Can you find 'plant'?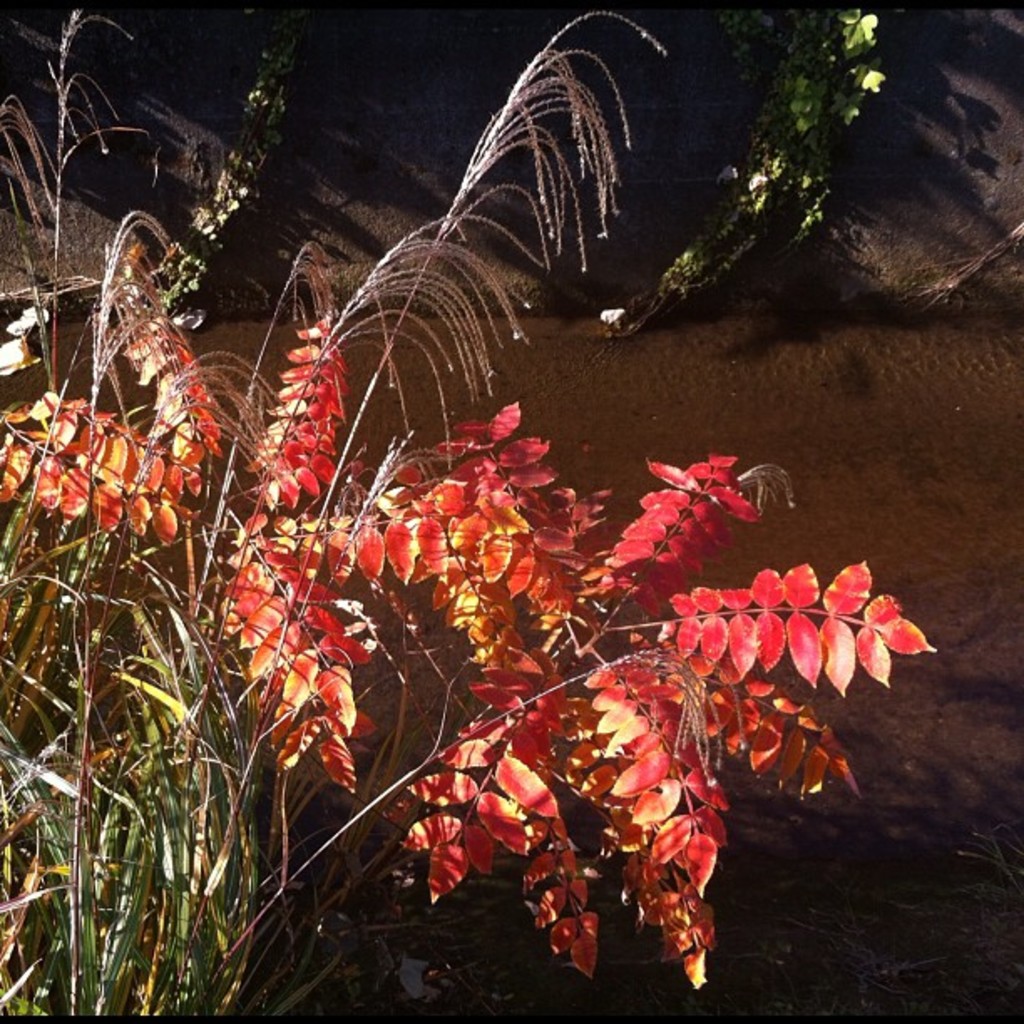
Yes, bounding box: (0,0,945,1022).
